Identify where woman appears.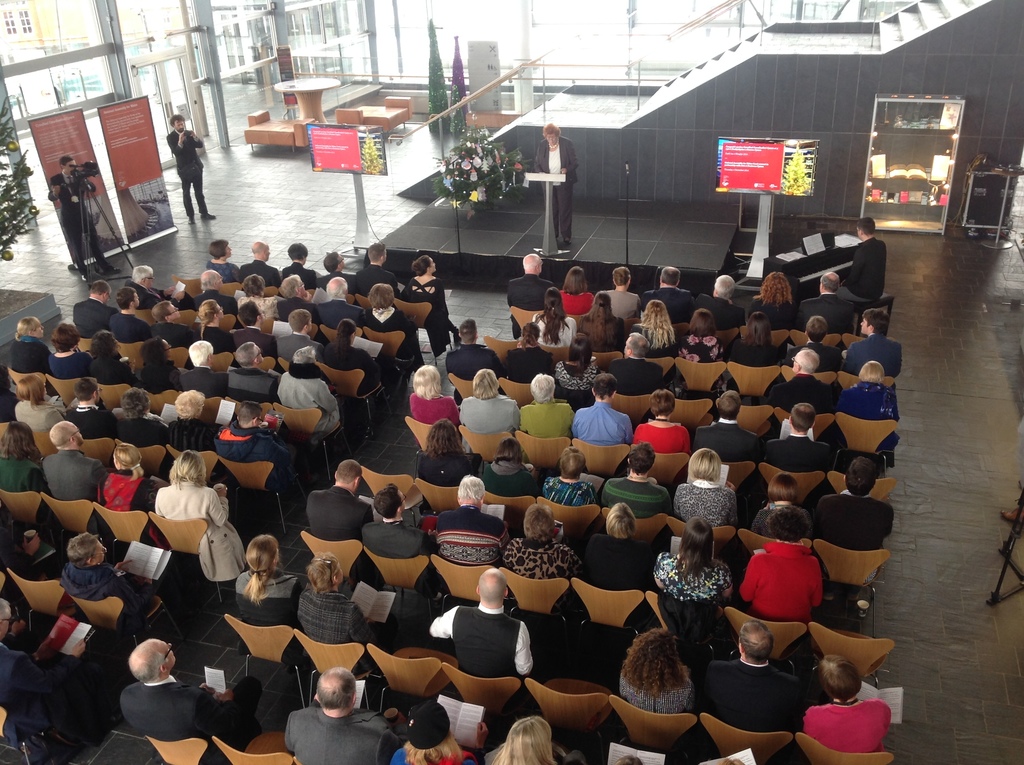
Appears at rect(515, 368, 575, 445).
